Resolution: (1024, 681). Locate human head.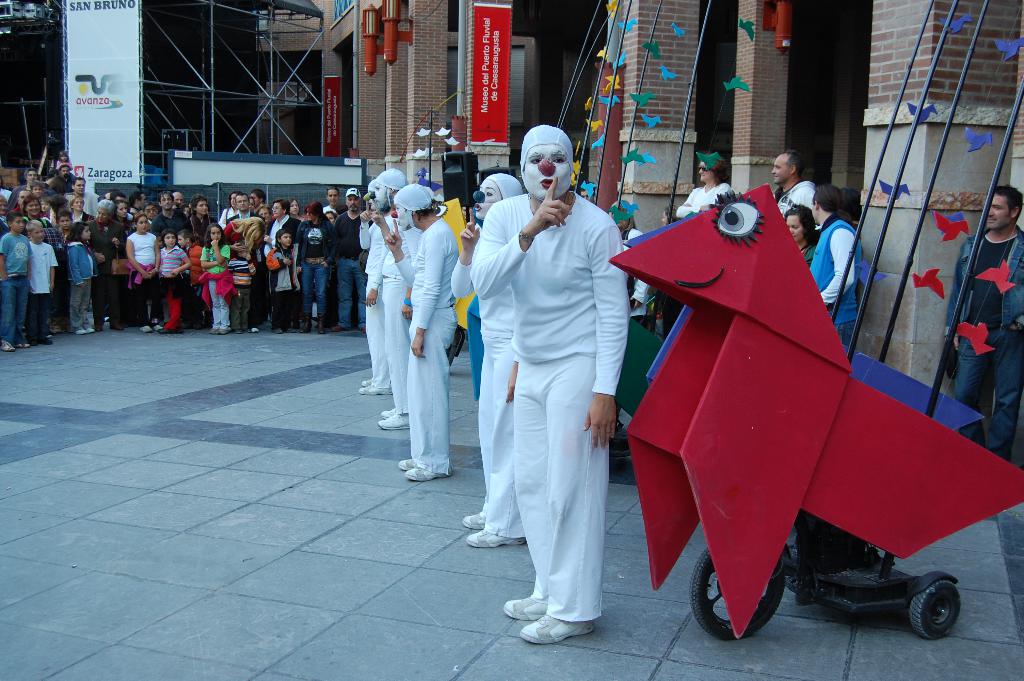
rect(842, 186, 864, 224).
